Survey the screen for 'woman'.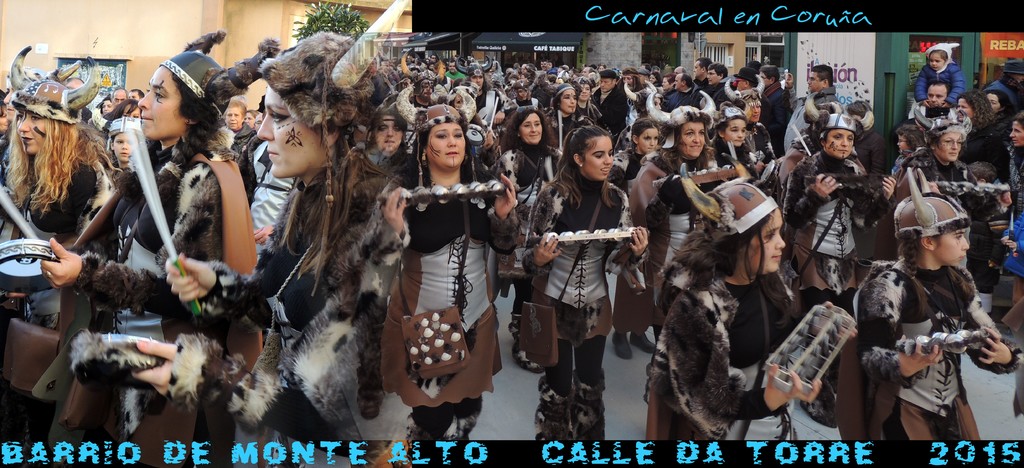
Survey found: x1=546 y1=81 x2=580 y2=131.
